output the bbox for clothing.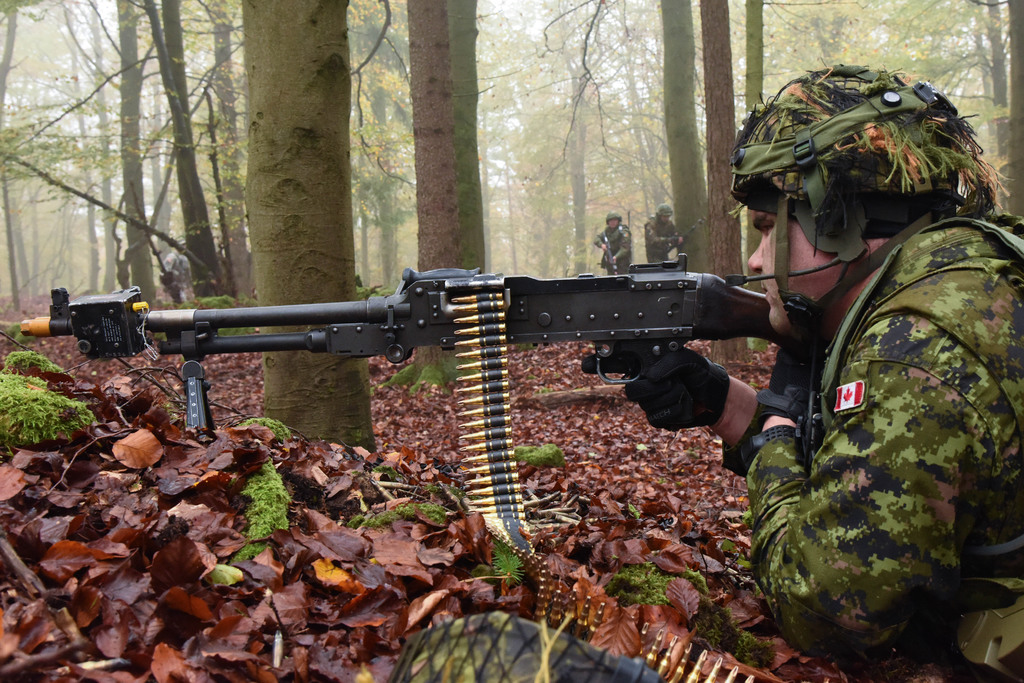
<box>757,97,1018,644</box>.
